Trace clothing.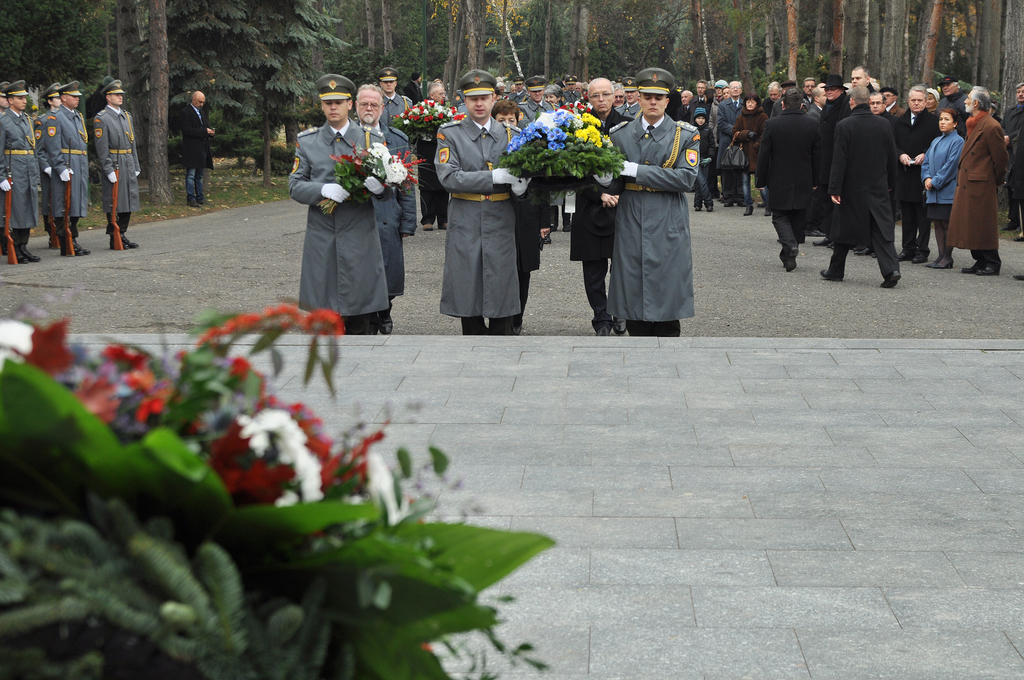
Traced to <bbox>43, 97, 90, 223</bbox>.
